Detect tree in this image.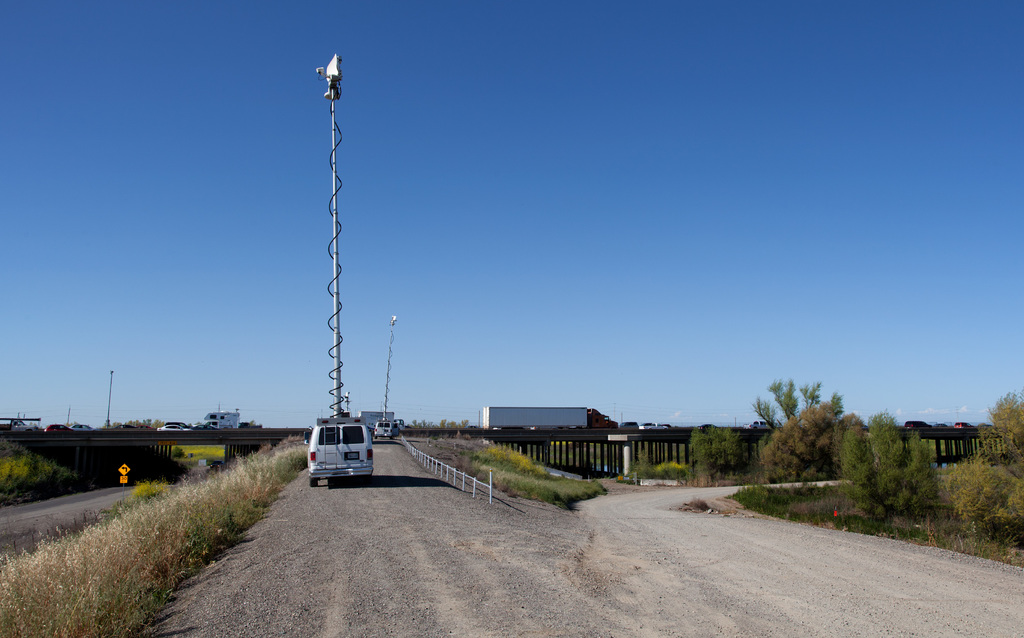
Detection: rect(863, 410, 909, 515).
